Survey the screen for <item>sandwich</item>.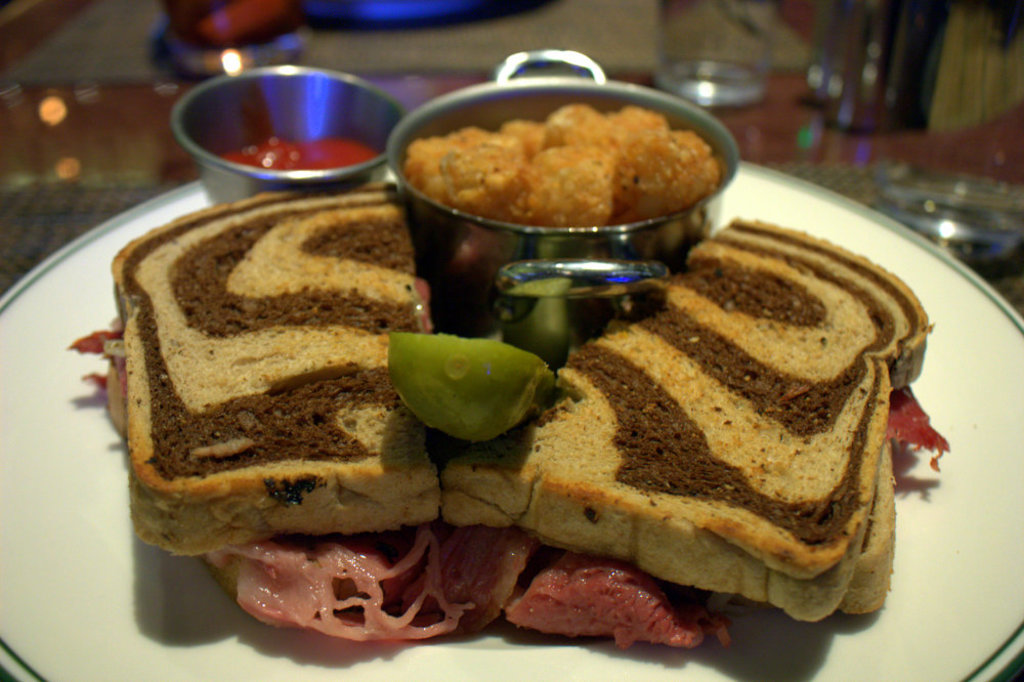
Survey found: left=445, top=211, right=938, bottom=615.
